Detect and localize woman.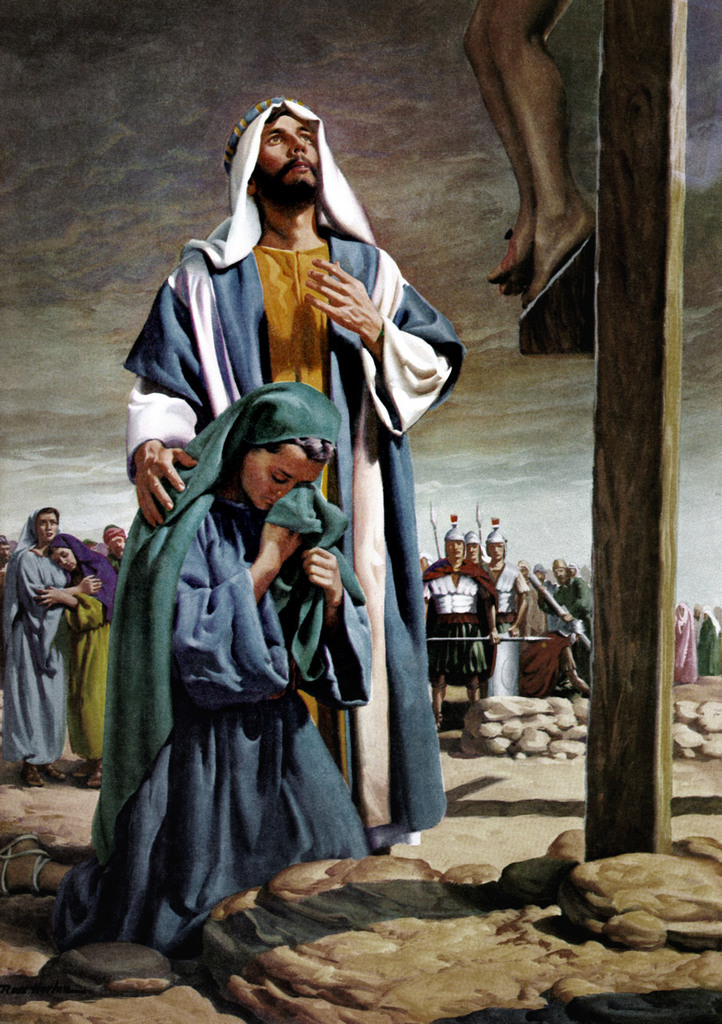
Localized at {"x1": 74, "y1": 339, "x2": 375, "y2": 986}.
